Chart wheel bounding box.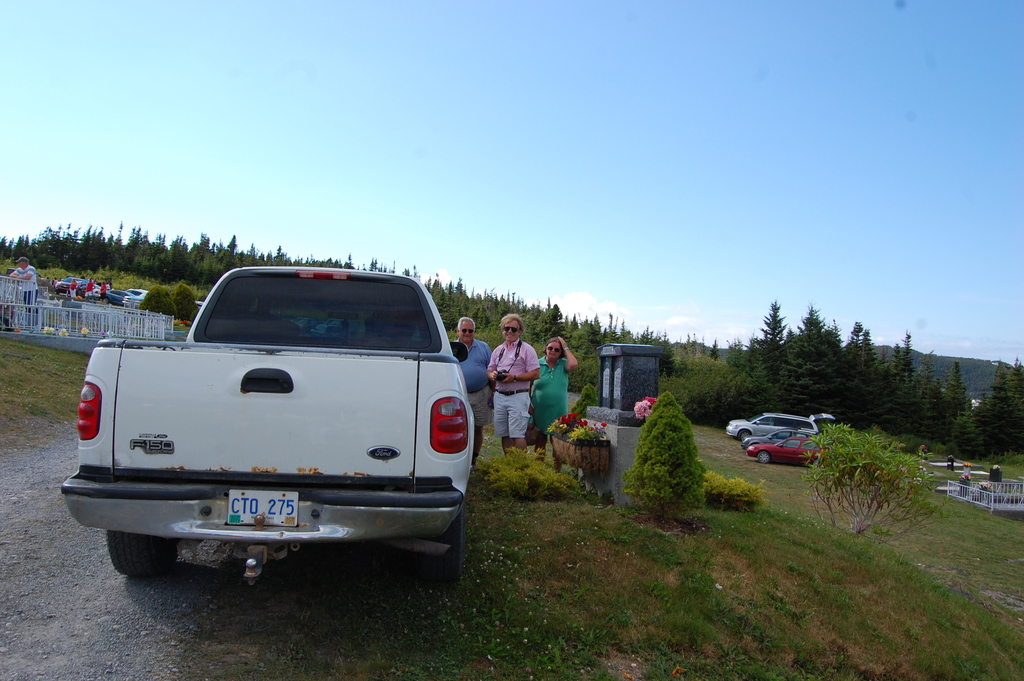
Charted: 741/430/753/440.
